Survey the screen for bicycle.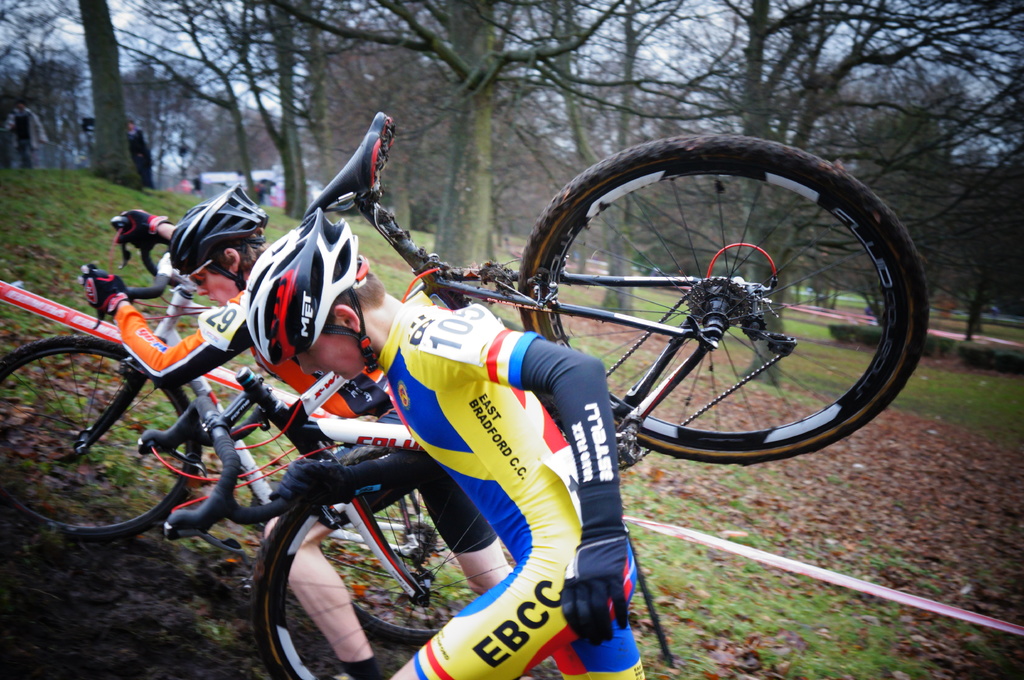
Survey found: select_region(0, 202, 562, 630).
